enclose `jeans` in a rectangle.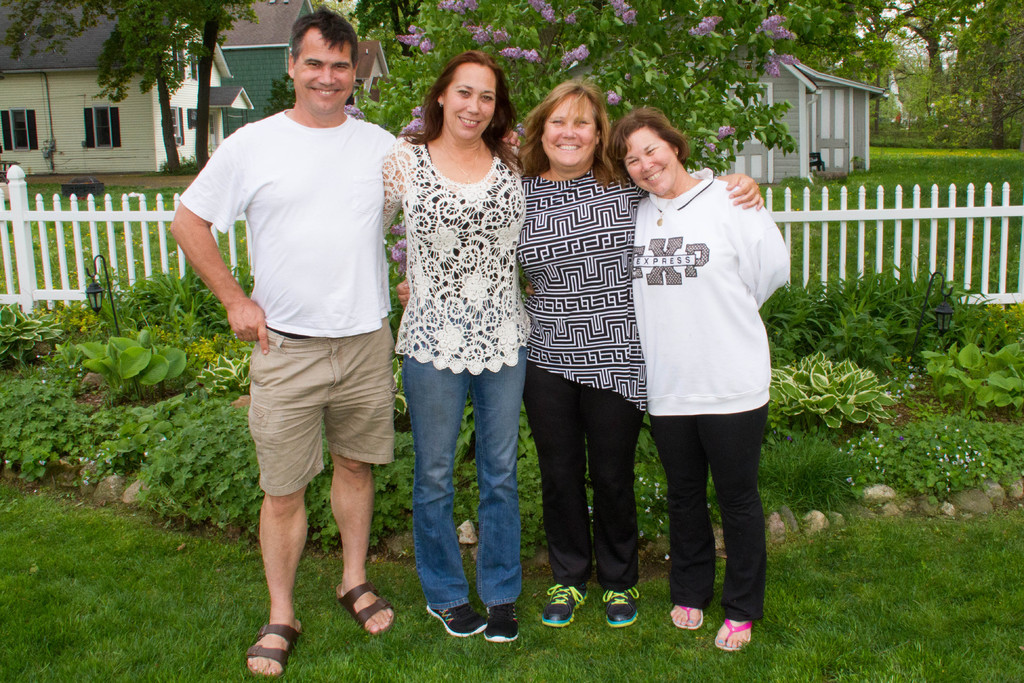
crop(246, 317, 409, 497).
